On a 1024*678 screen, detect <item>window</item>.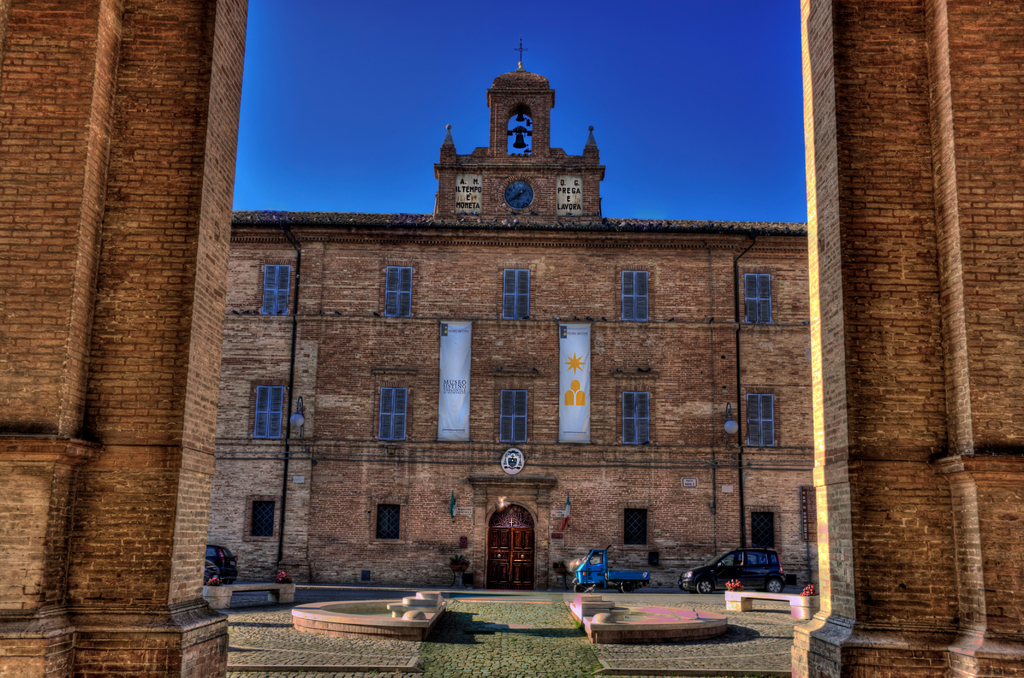
l=745, t=392, r=774, b=448.
